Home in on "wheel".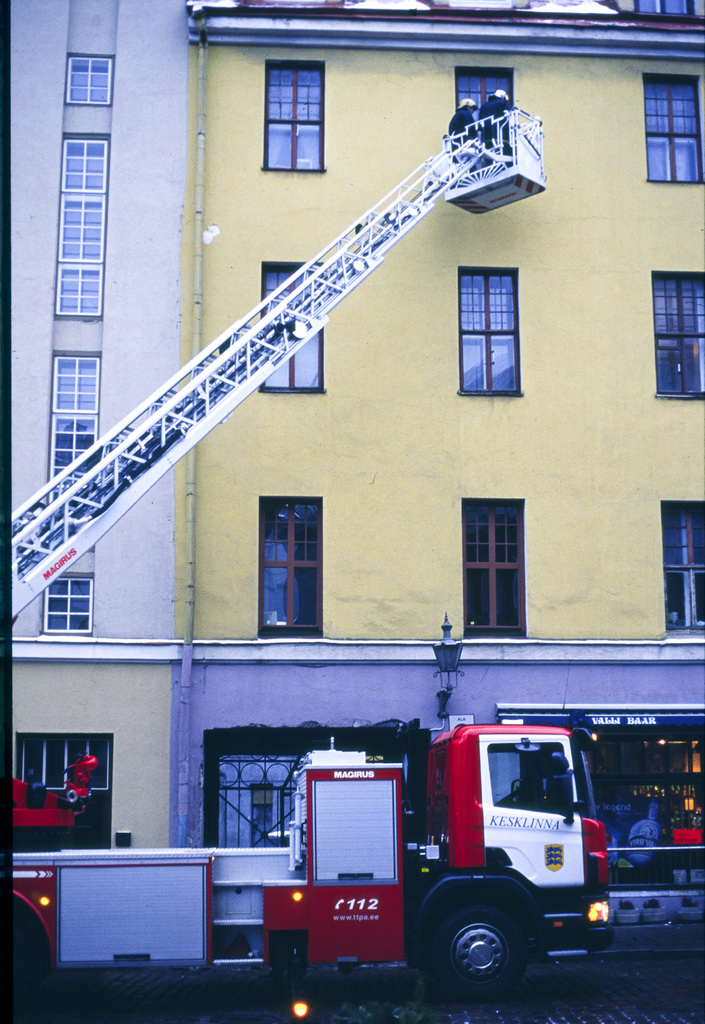
Homed in at detection(418, 896, 523, 1008).
